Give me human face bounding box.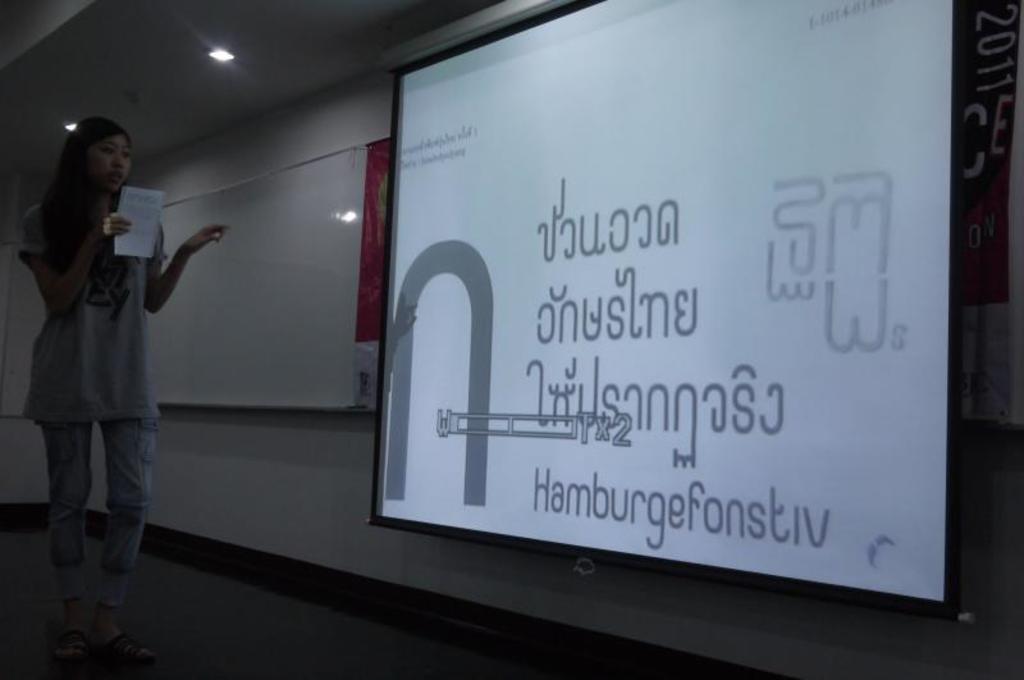
BBox(83, 133, 134, 191).
